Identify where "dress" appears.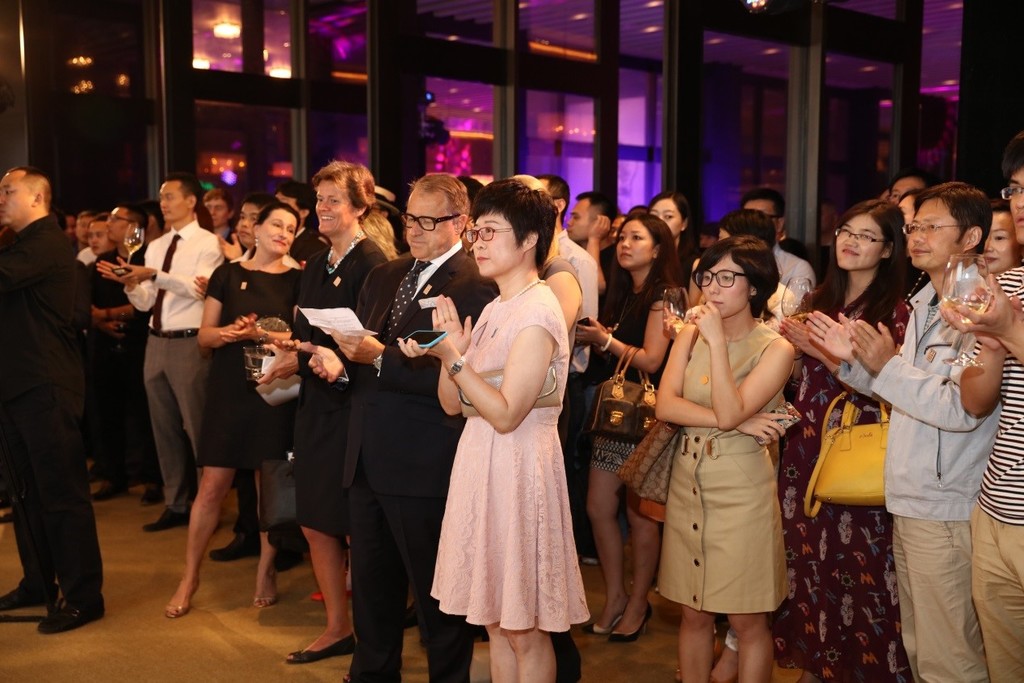
Appears at box=[290, 237, 392, 537].
